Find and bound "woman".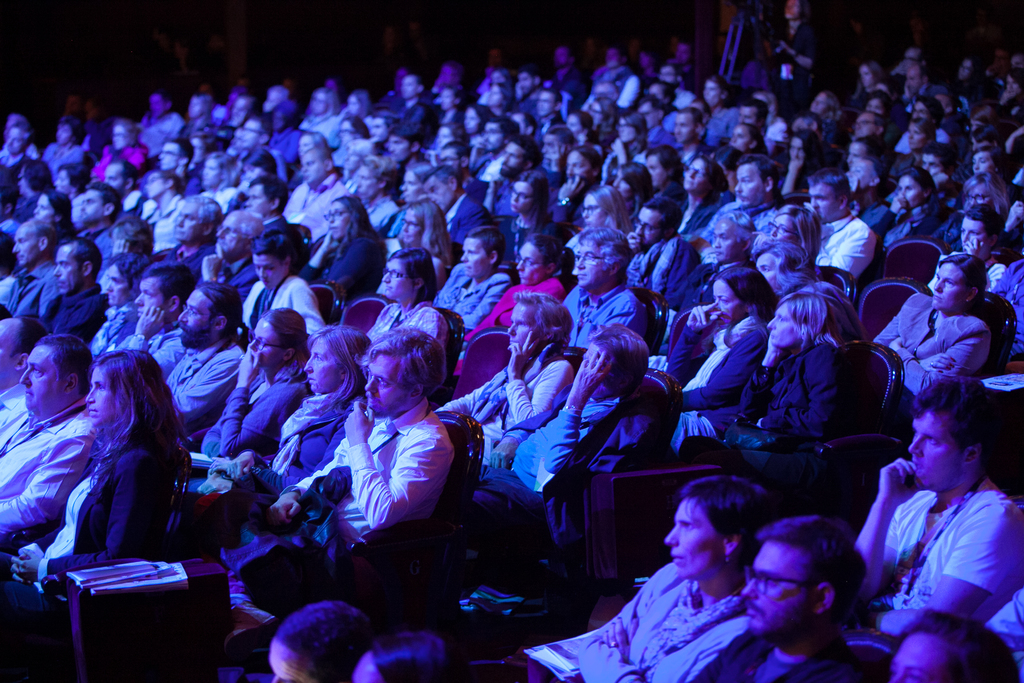
Bound: detection(758, 207, 819, 254).
